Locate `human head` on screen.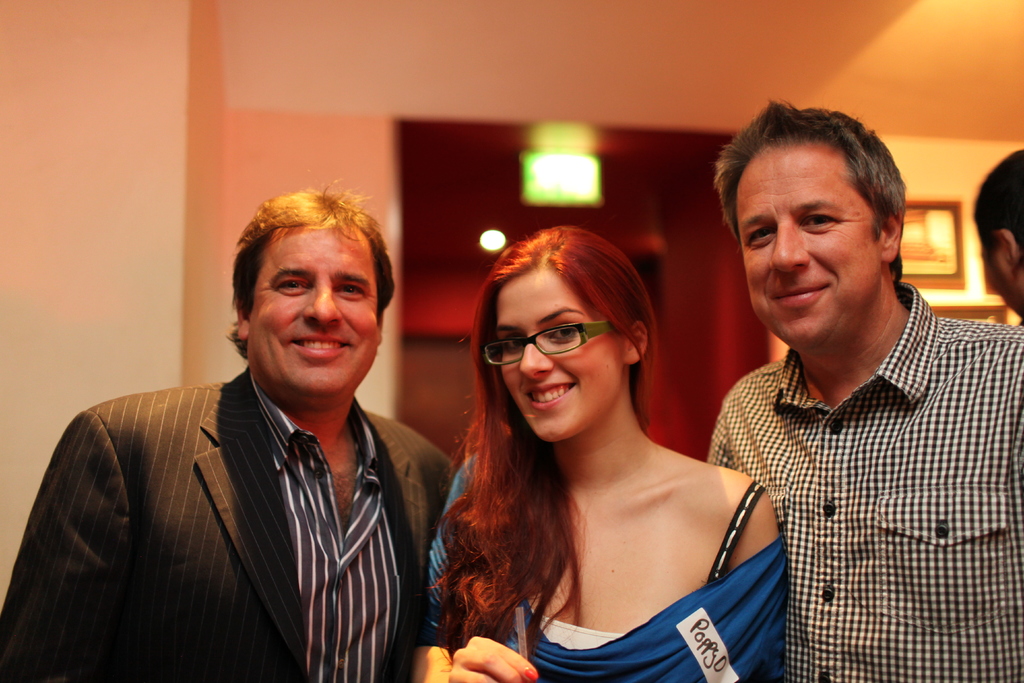
On screen at <box>713,95,907,365</box>.
